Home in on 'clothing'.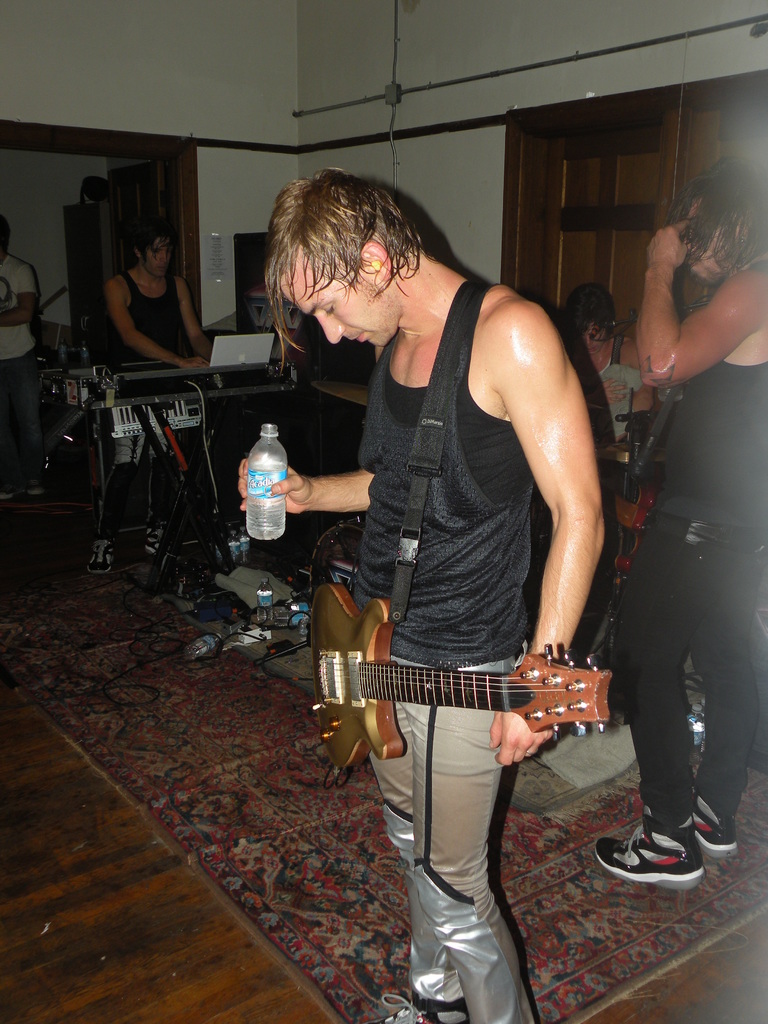
Homed in at region(108, 273, 180, 365).
